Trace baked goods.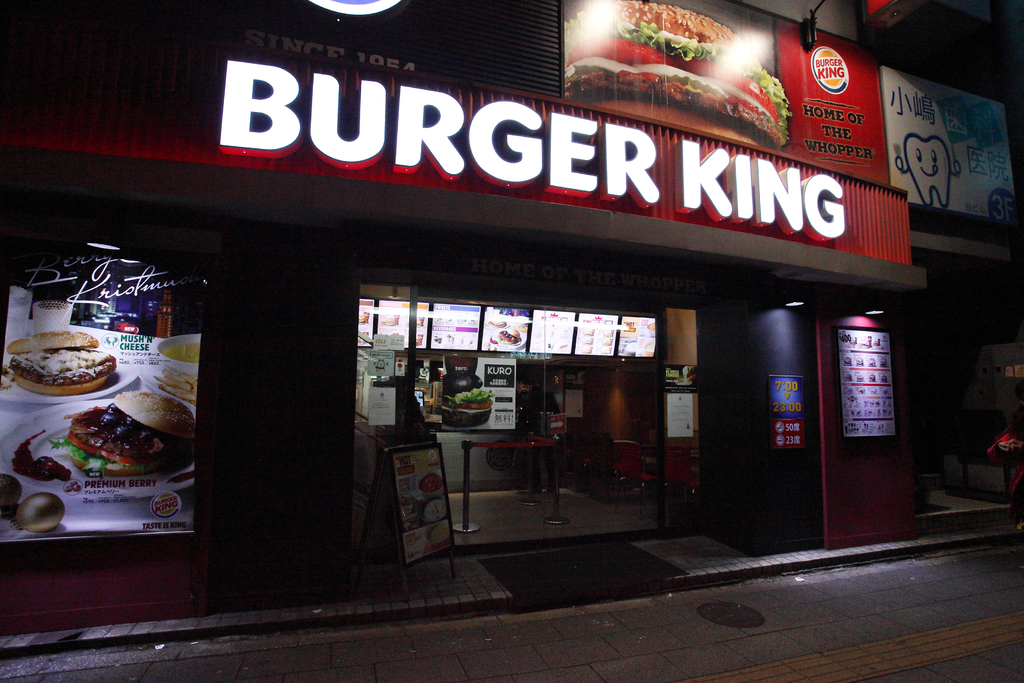
Traced to [x1=564, y1=0, x2=795, y2=147].
